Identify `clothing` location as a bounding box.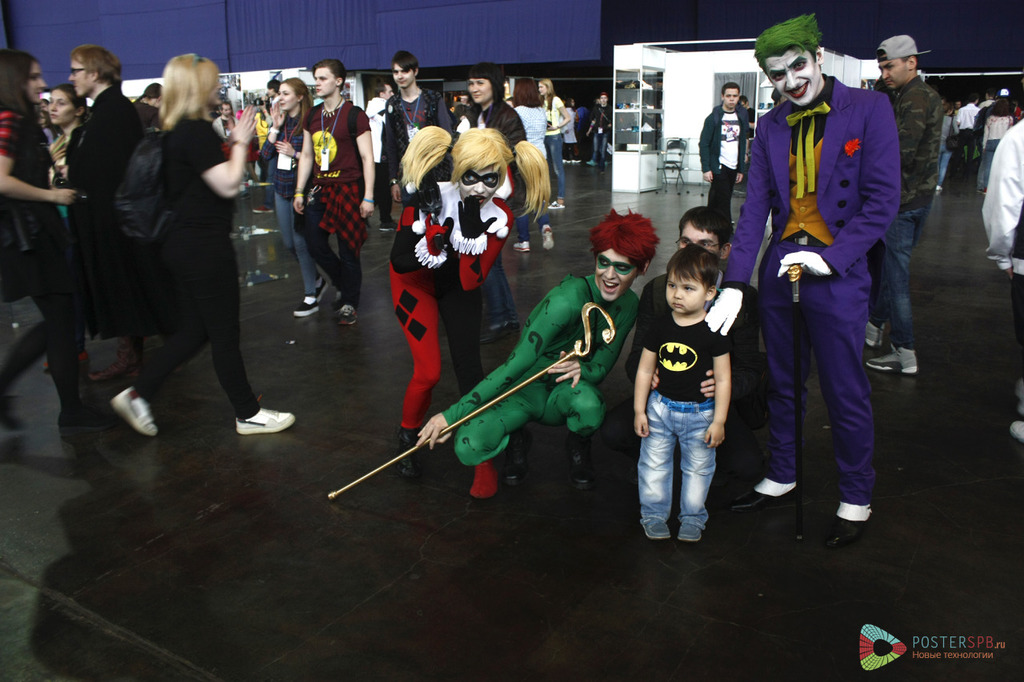
[x1=452, y1=97, x2=524, y2=192].
